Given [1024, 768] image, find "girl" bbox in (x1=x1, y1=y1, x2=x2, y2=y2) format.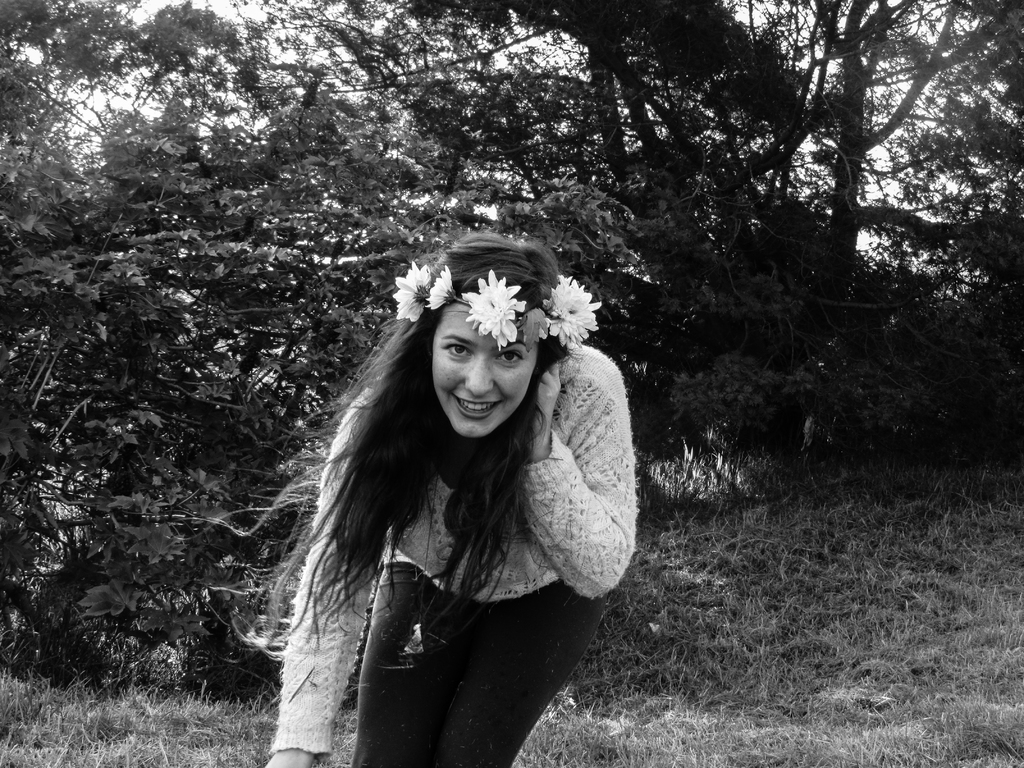
(x1=259, y1=234, x2=643, y2=767).
